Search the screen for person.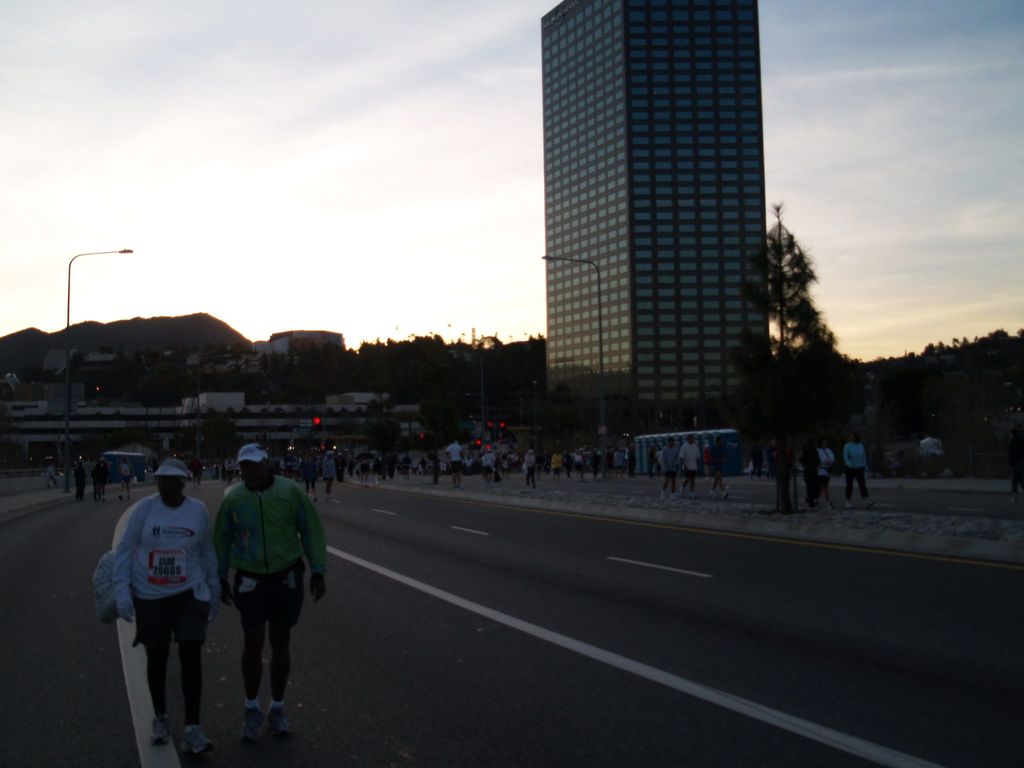
Found at x1=676, y1=433, x2=703, y2=500.
